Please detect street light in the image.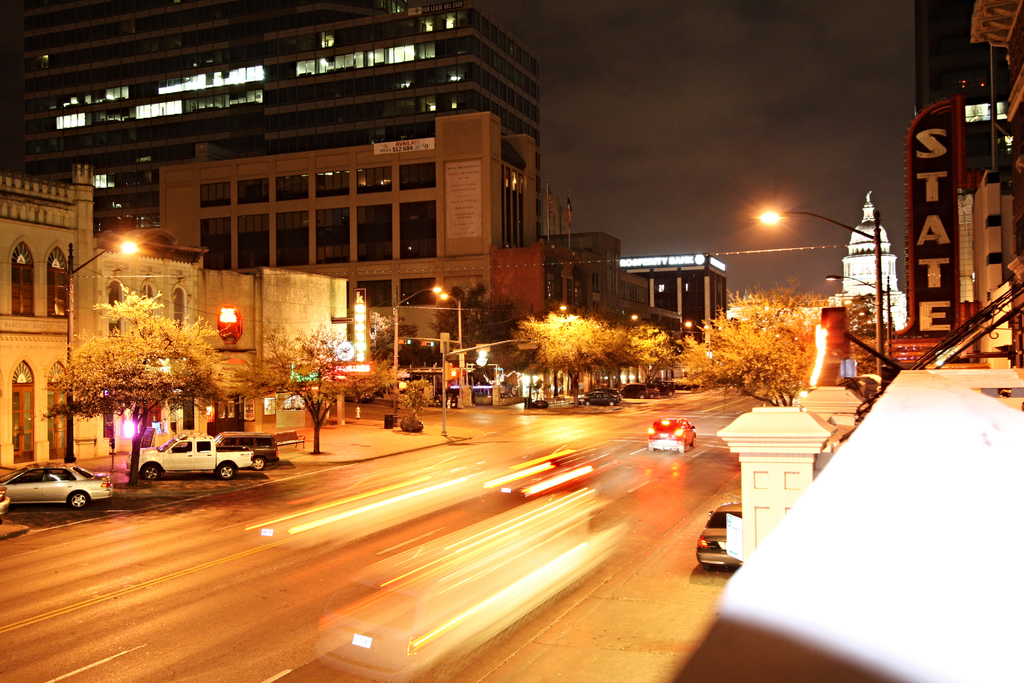
[765,210,886,396].
